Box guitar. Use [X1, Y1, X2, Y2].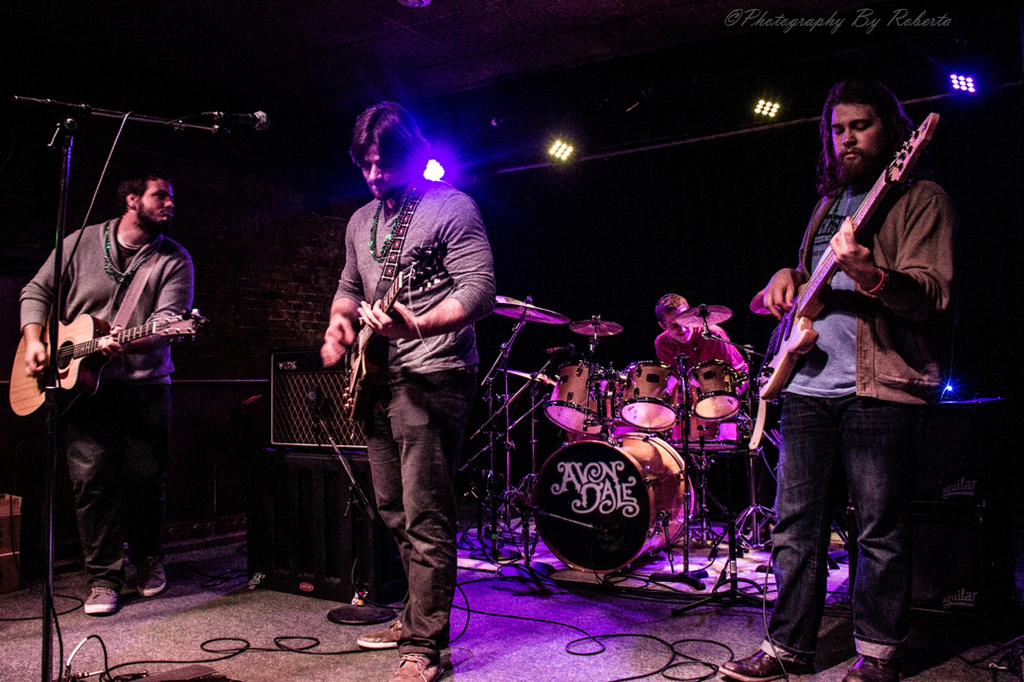
[10, 285, 199, 401].
